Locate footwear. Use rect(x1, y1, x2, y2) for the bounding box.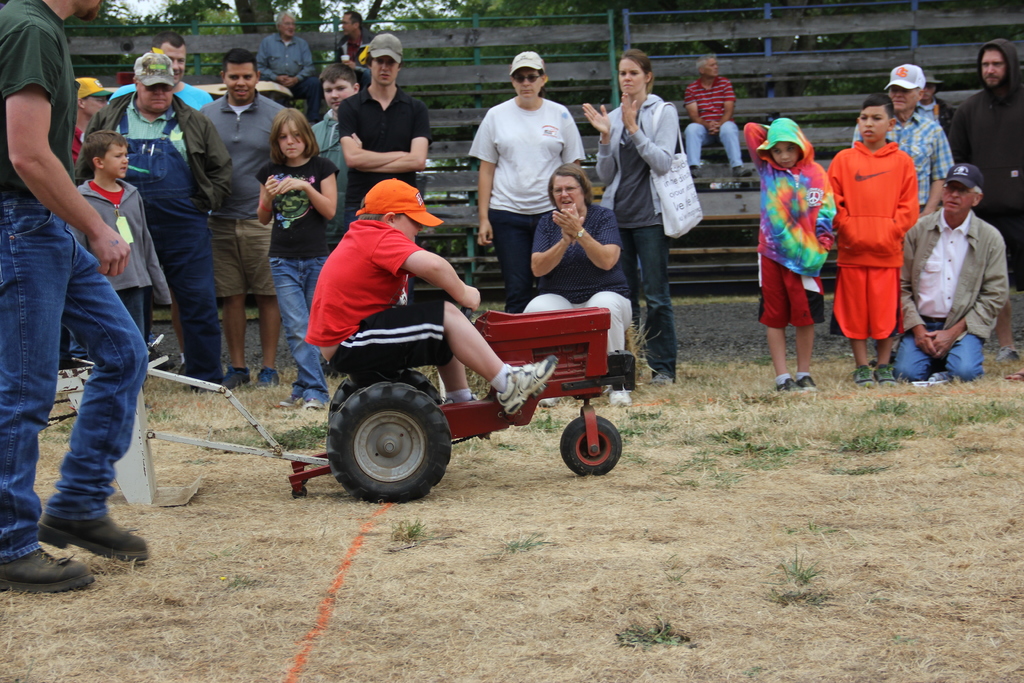
rect(305, 392, 333, 411).
